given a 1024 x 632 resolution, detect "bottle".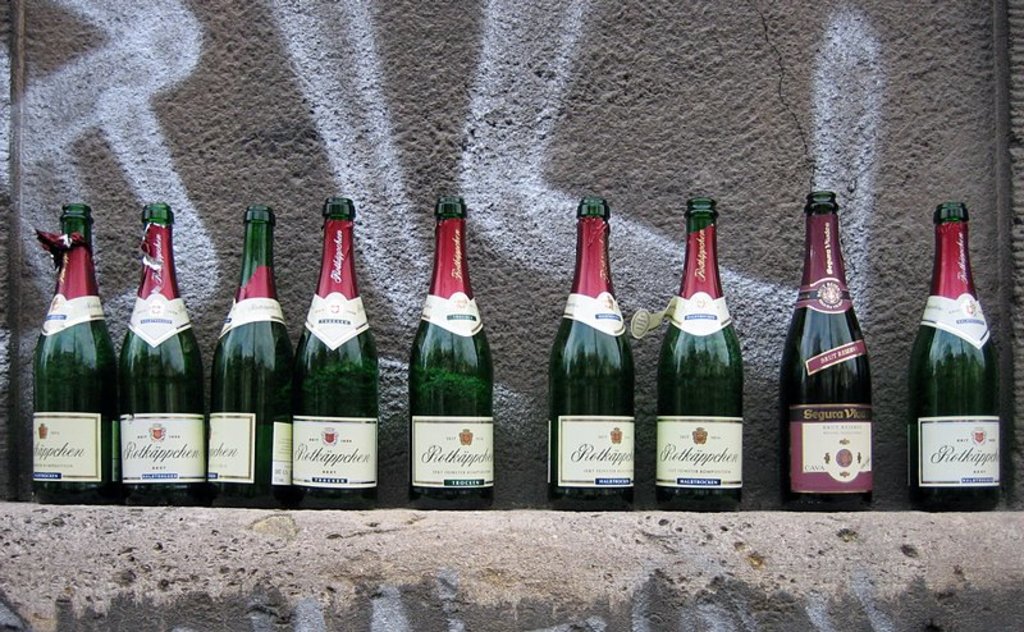
(x1=31, y1=201, x2=116, y2=508).
